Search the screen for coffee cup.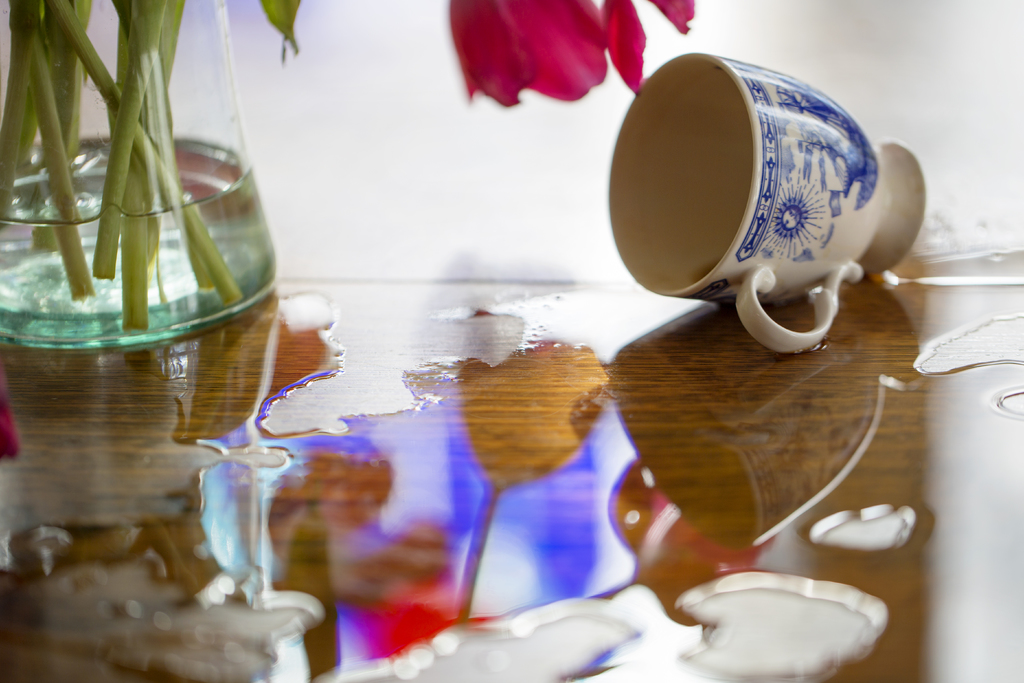
Found at bbox=[610, 47, 929, 356].
